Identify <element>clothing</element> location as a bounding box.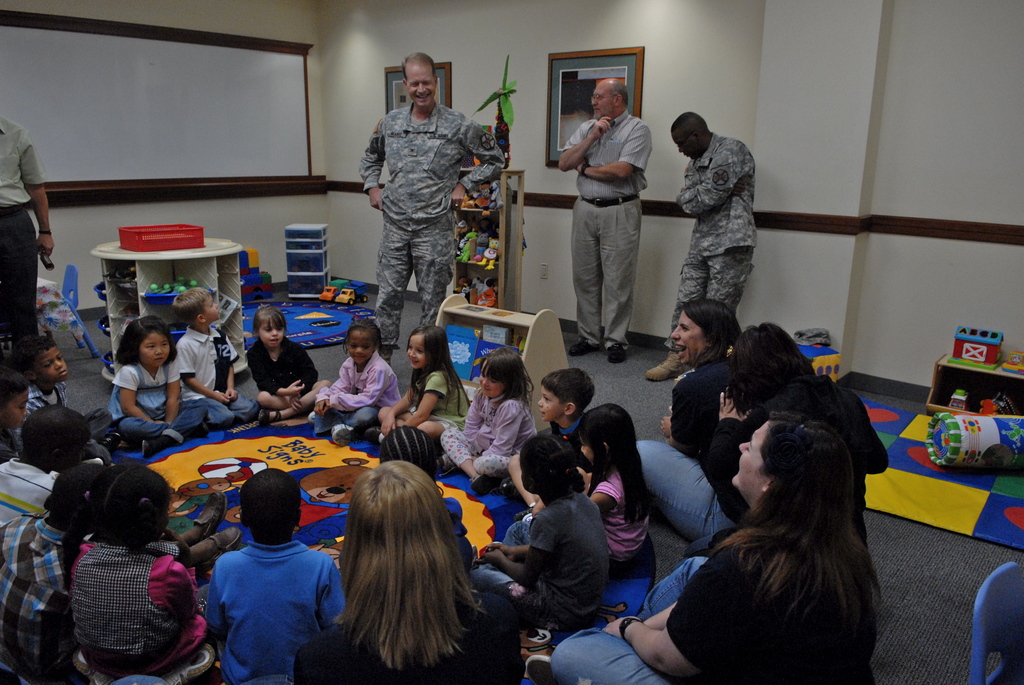
614:438:704:537.
